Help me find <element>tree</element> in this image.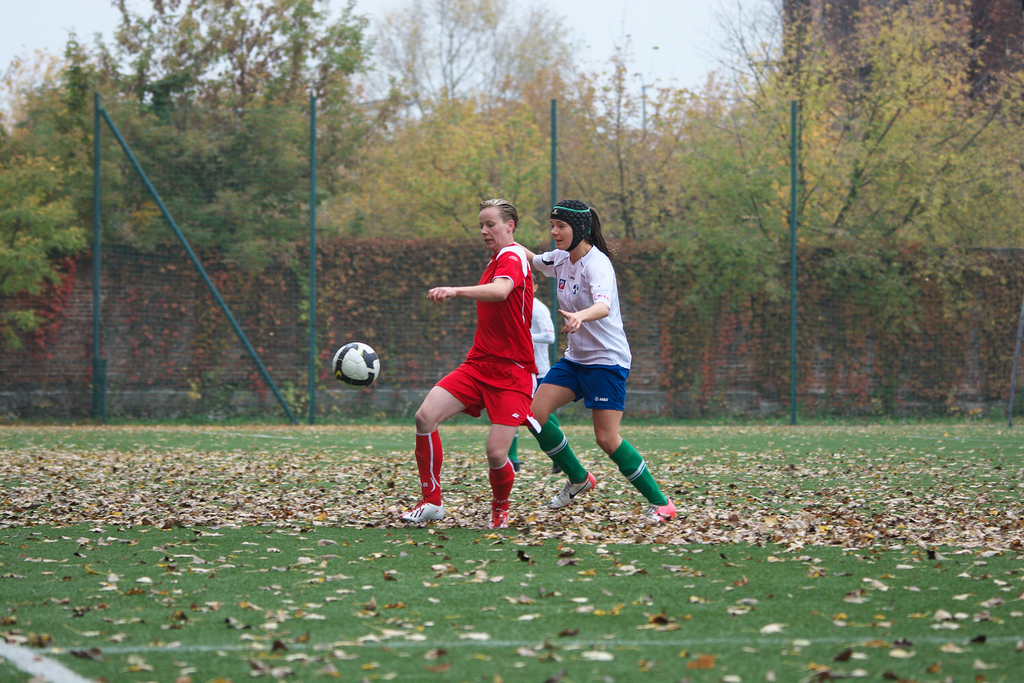
Found it: l=349, t=0, r=577, b=140.
